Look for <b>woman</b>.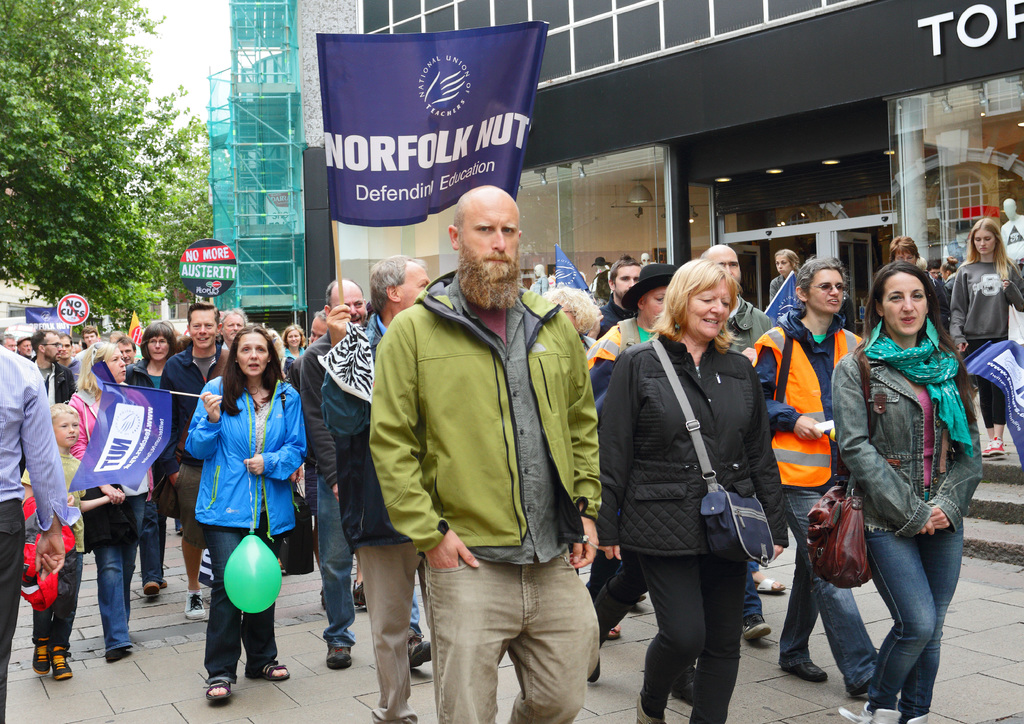
Found: (947,220,1023,463).
